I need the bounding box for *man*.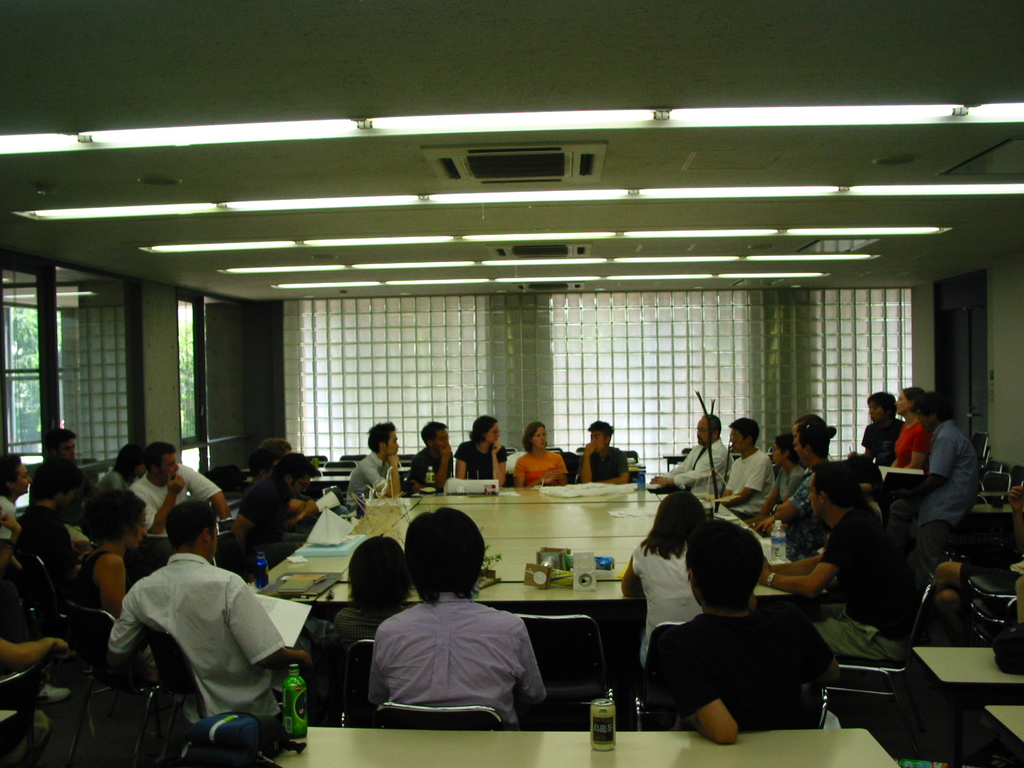
Here it is: 131/440/253/559.
